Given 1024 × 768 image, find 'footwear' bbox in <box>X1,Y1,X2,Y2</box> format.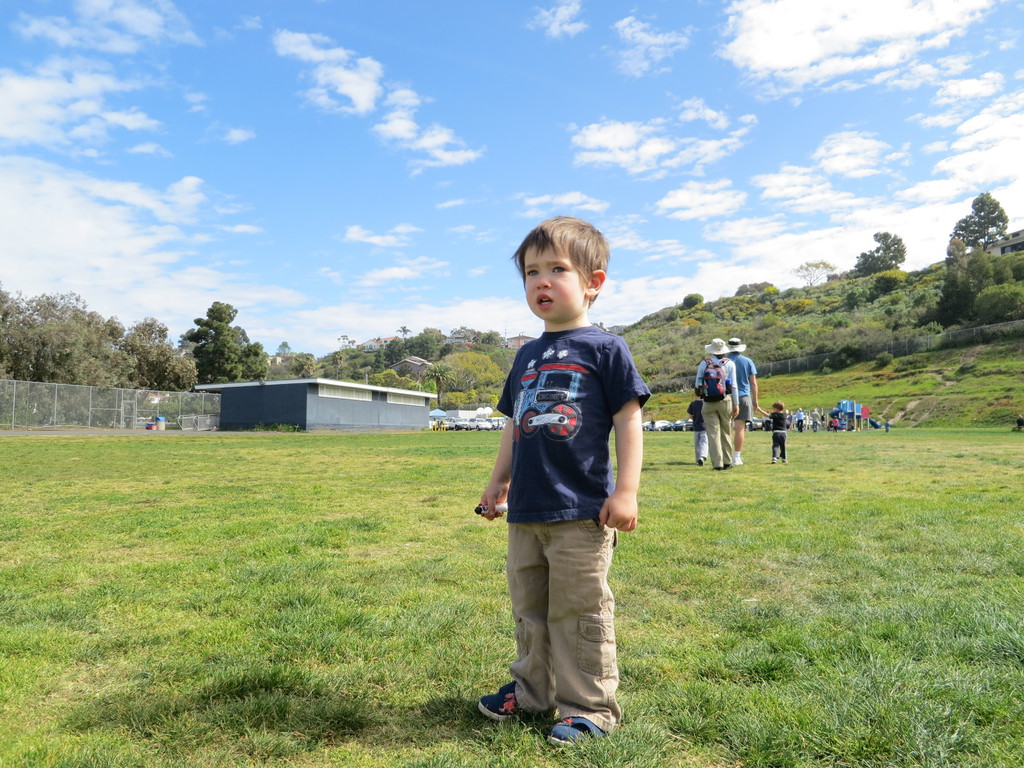
<box>734,458,744,465</box>.
